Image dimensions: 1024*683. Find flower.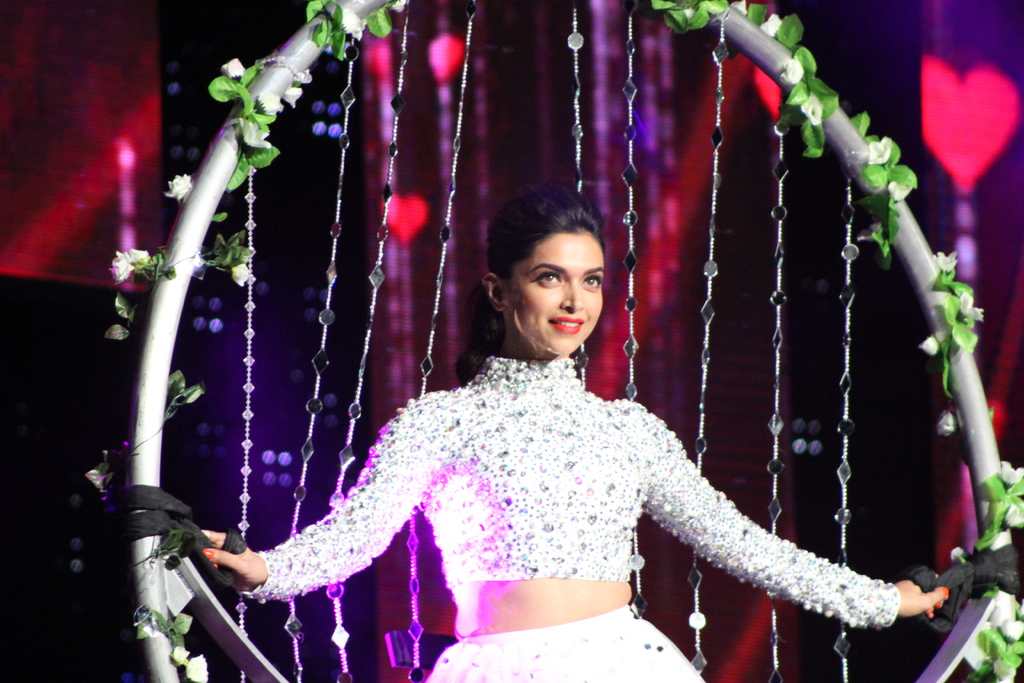
<box>1004,609,1023,639</box>.
